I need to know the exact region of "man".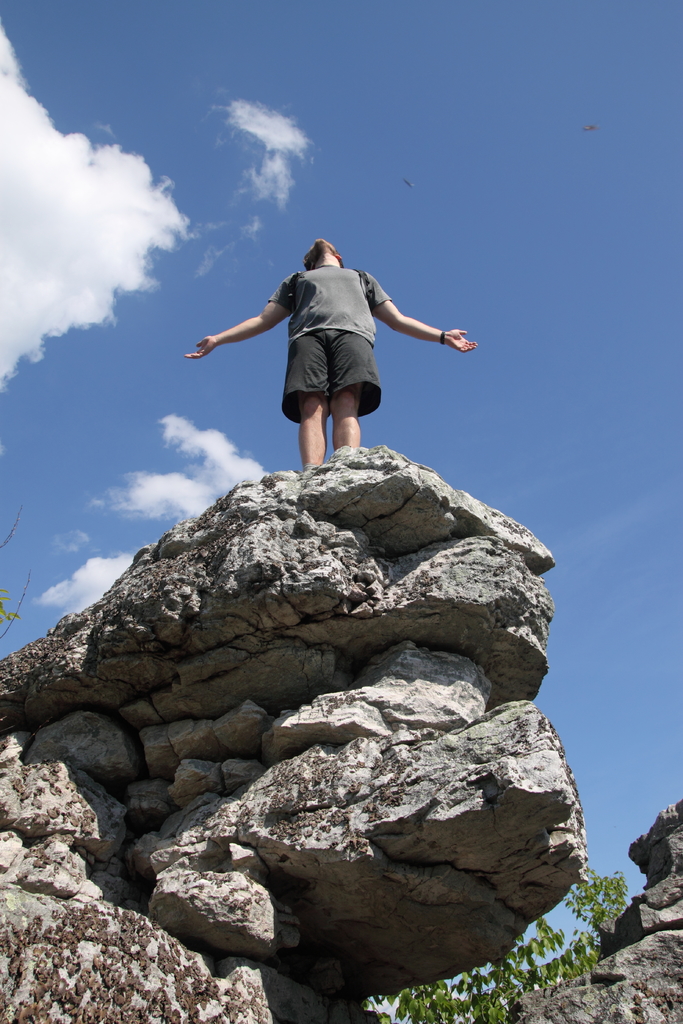
Region: 204/221/488/486.
